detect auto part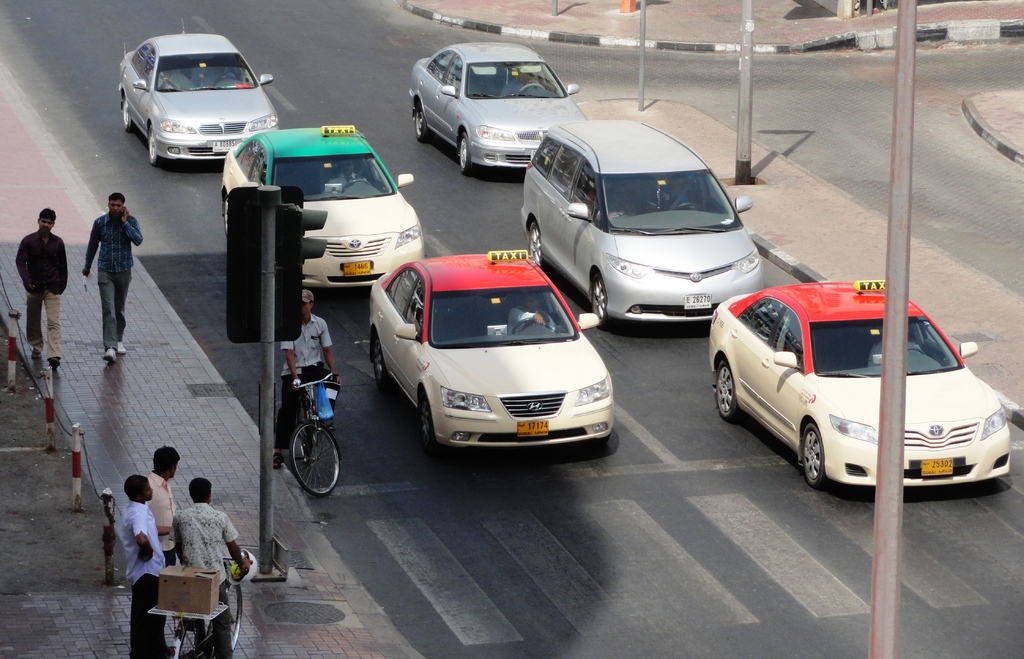
390 327 427 336
